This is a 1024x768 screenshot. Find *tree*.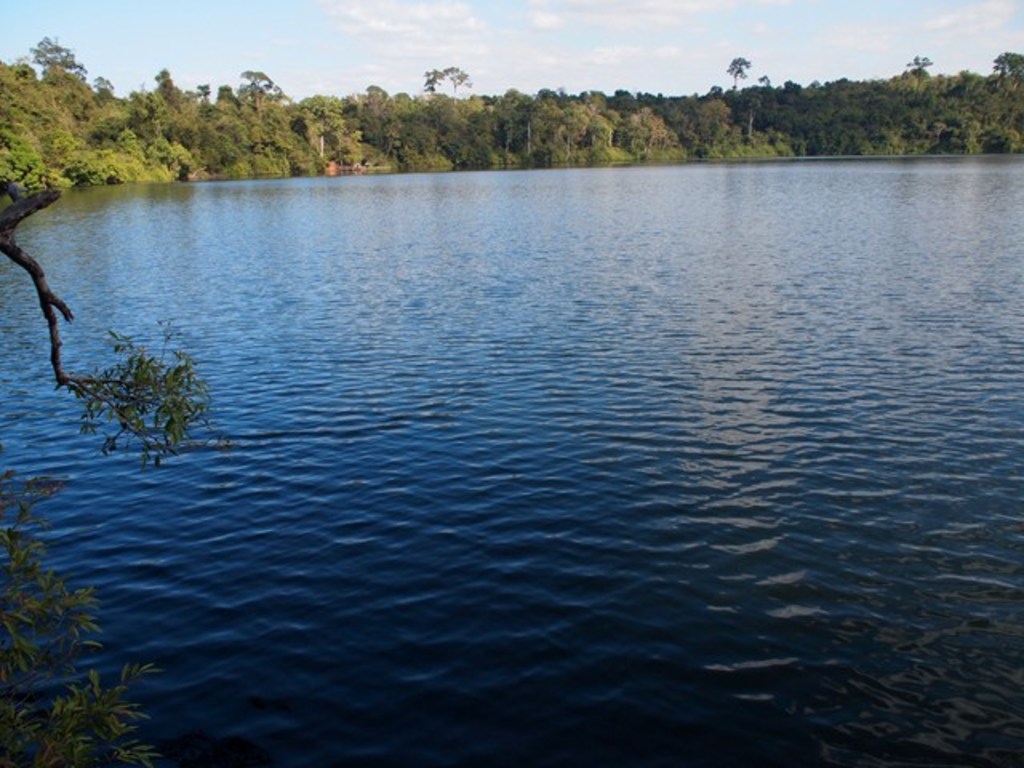
Bounding box: locate(437, 64, 478, 96).
